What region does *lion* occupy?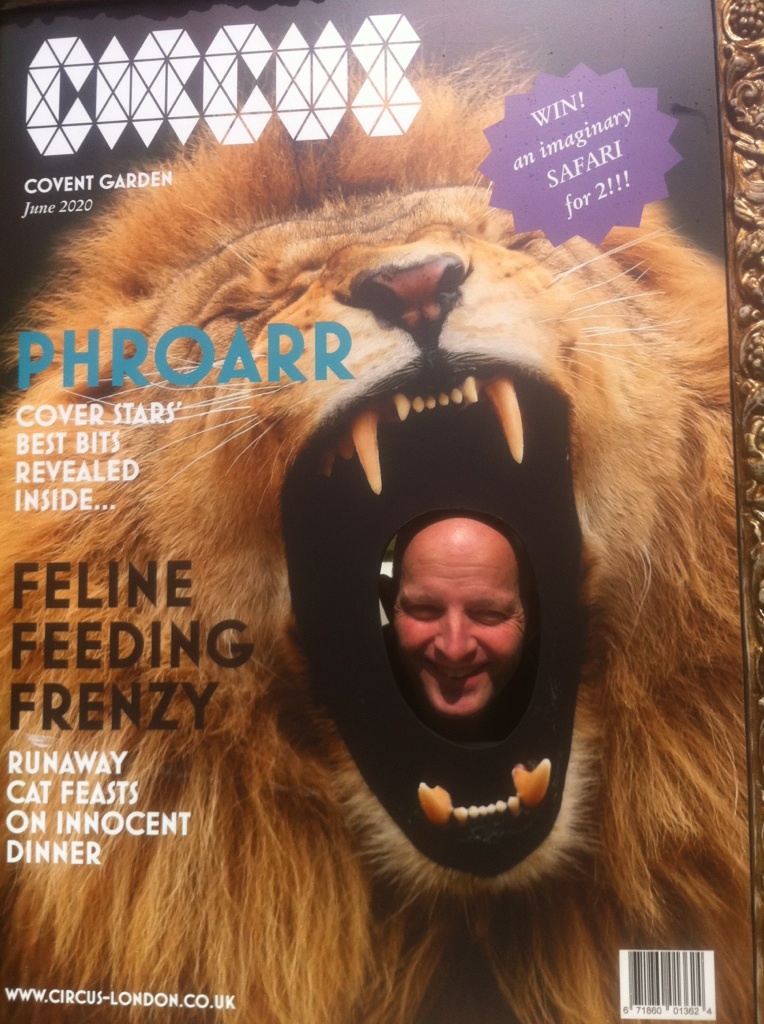
0/50/741/1021.
